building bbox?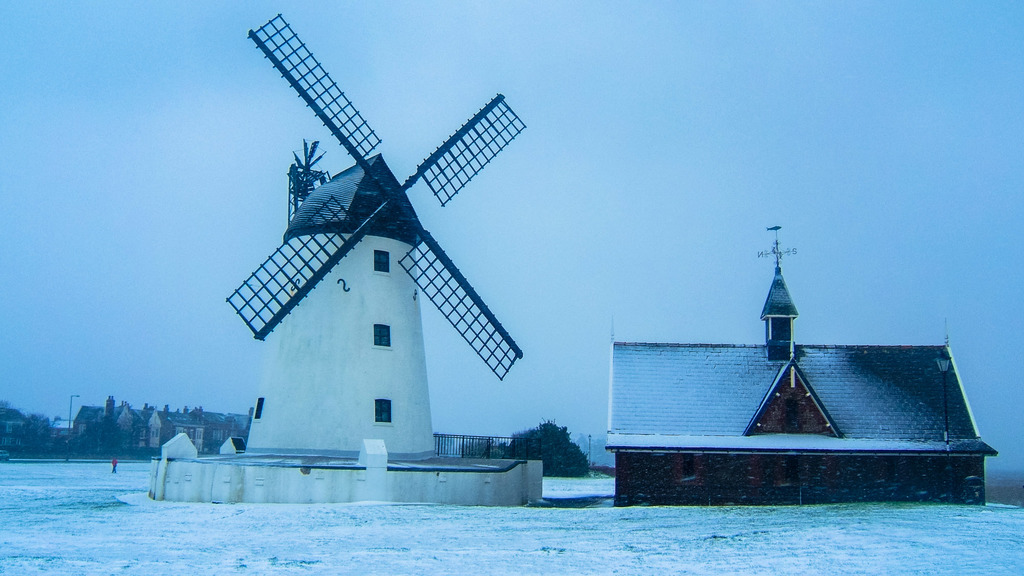
select_region(595, 236, 999, 511)
